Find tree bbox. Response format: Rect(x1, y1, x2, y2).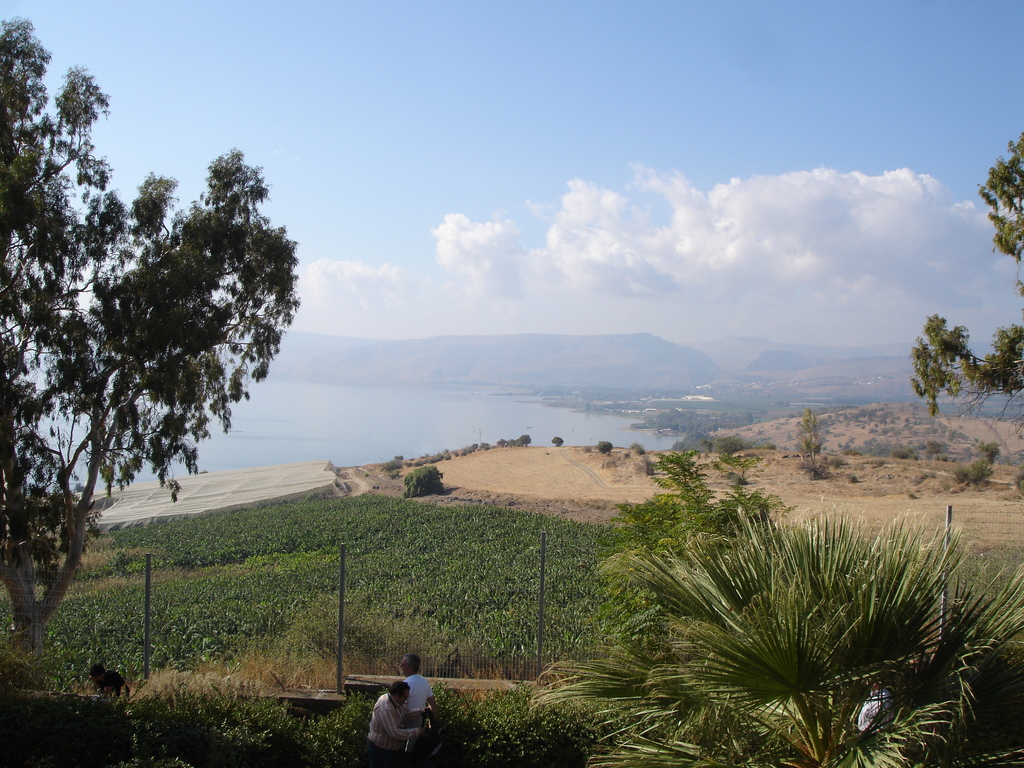
Rect(550, 435, 564, 447).
